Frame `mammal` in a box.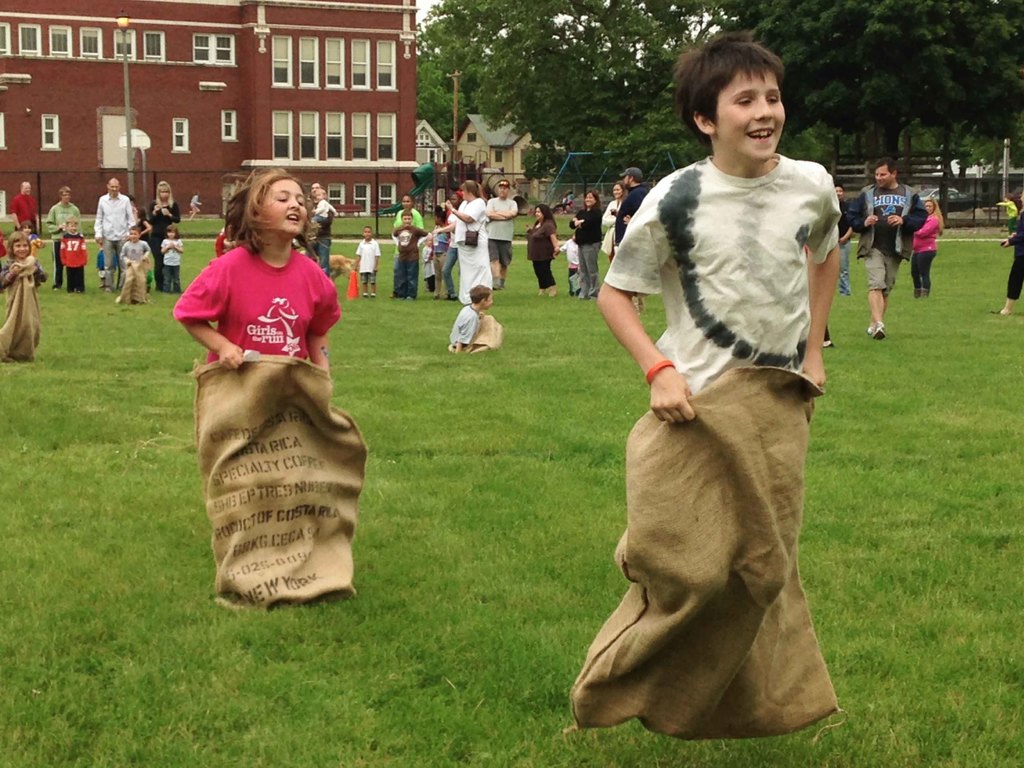
box=[10, 178, 38, 236].
